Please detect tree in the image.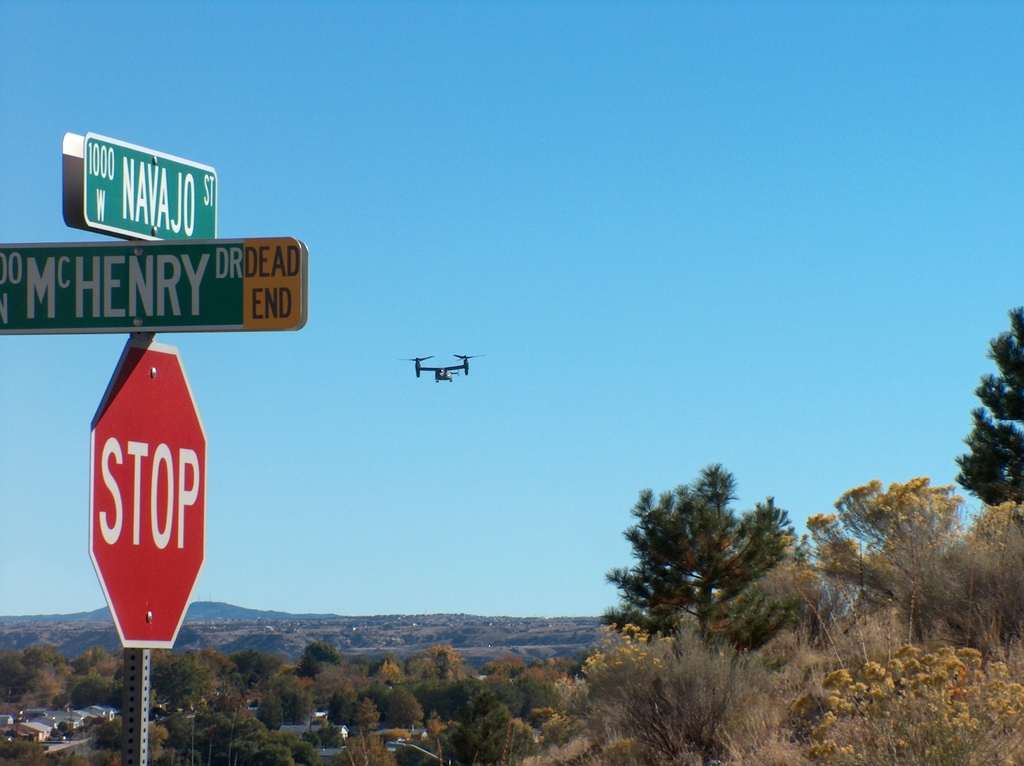
pyautogui.locateOnScreen(802, 463, 961, 611).
